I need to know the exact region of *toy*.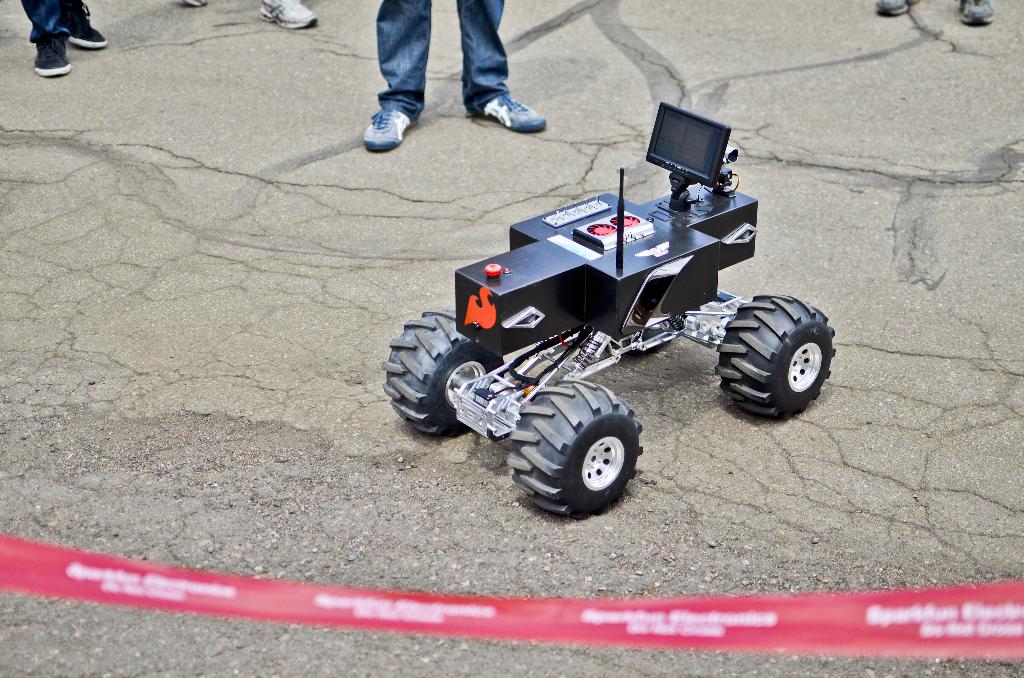
Region: (x1=384, y1=98, x2=836, y2=519).
